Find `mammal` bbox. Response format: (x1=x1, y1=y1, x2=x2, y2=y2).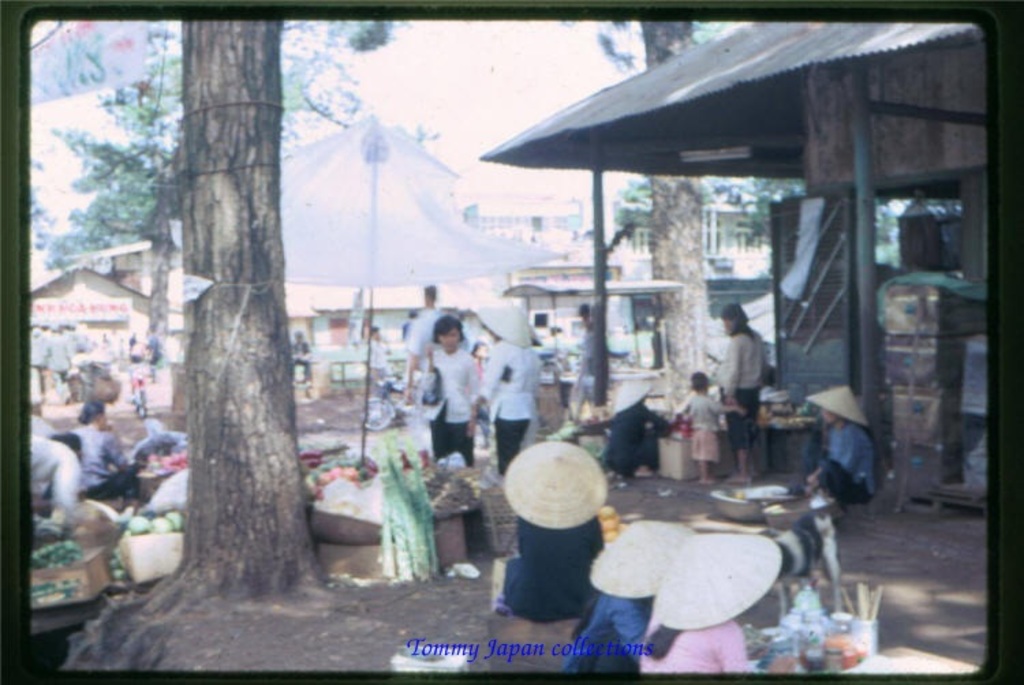
(x1=27, y1=434, x2=89, y2=514).
